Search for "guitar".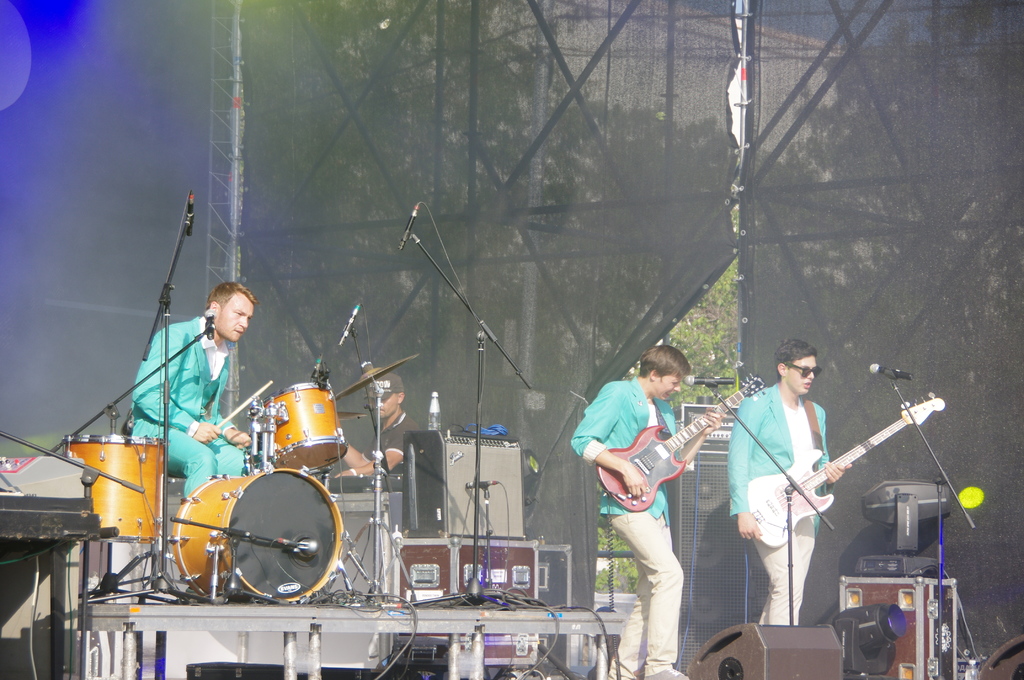
Found at (x1=725, y1=385, x2=948, y2=558).
